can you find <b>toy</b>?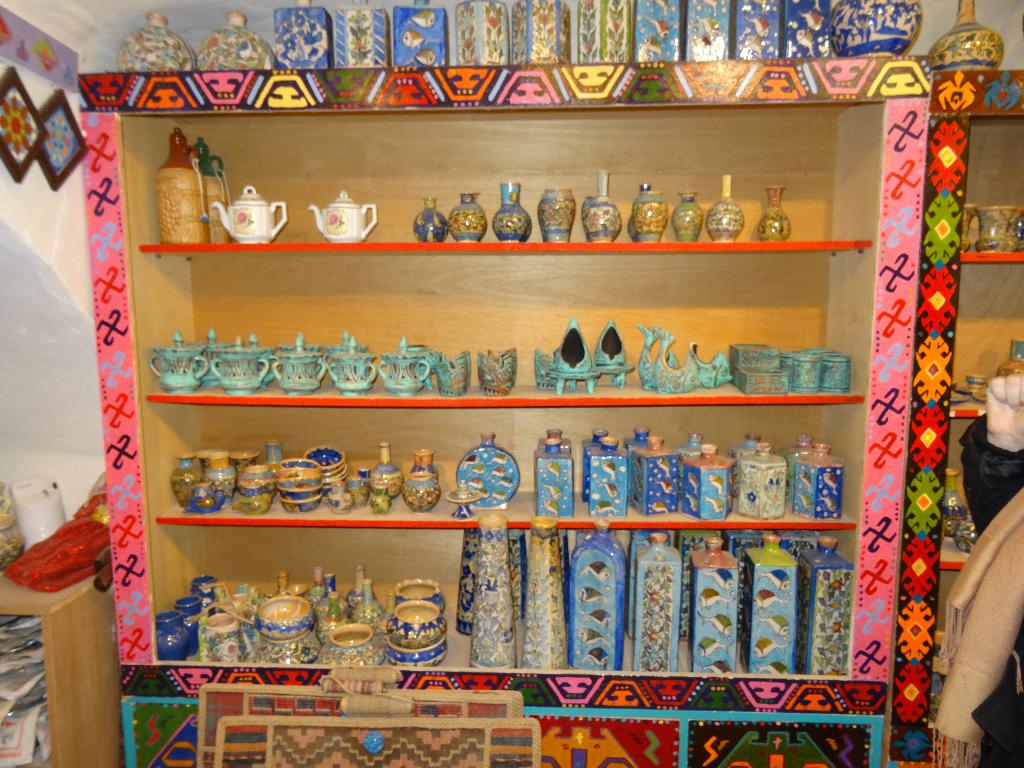
Yes, bounding box: box=[940, 469, 970, 536].
